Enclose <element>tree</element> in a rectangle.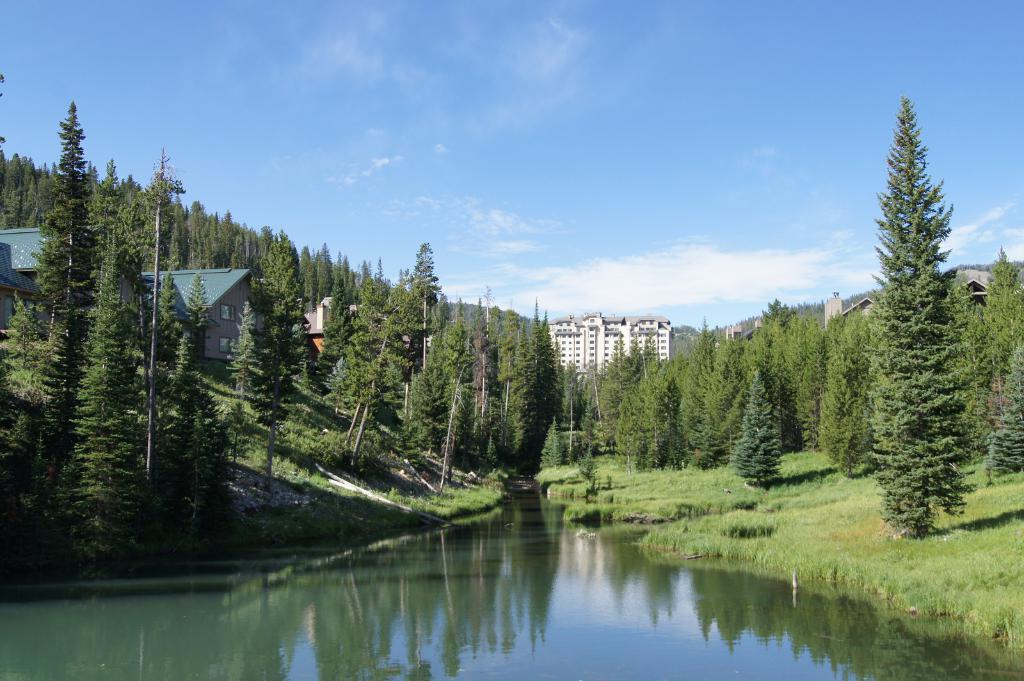
bbox=(981, 340, 1023, 476).
